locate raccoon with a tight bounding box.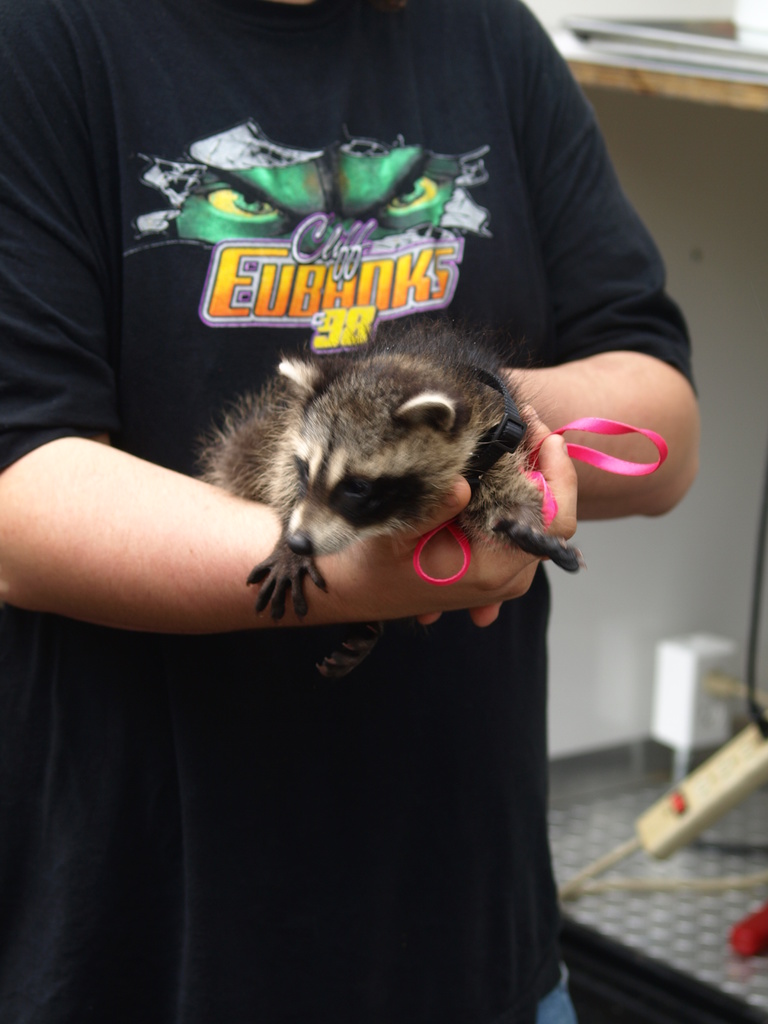
<box>200,323,589,620</box>.
